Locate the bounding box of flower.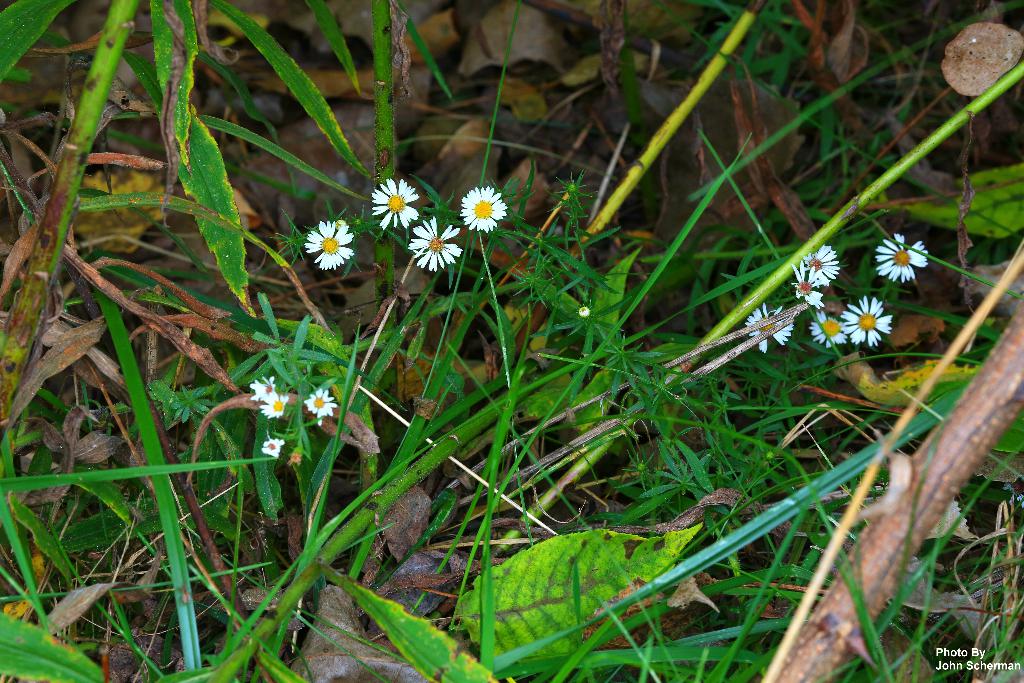
Bounding box: (297,202,369,272).
